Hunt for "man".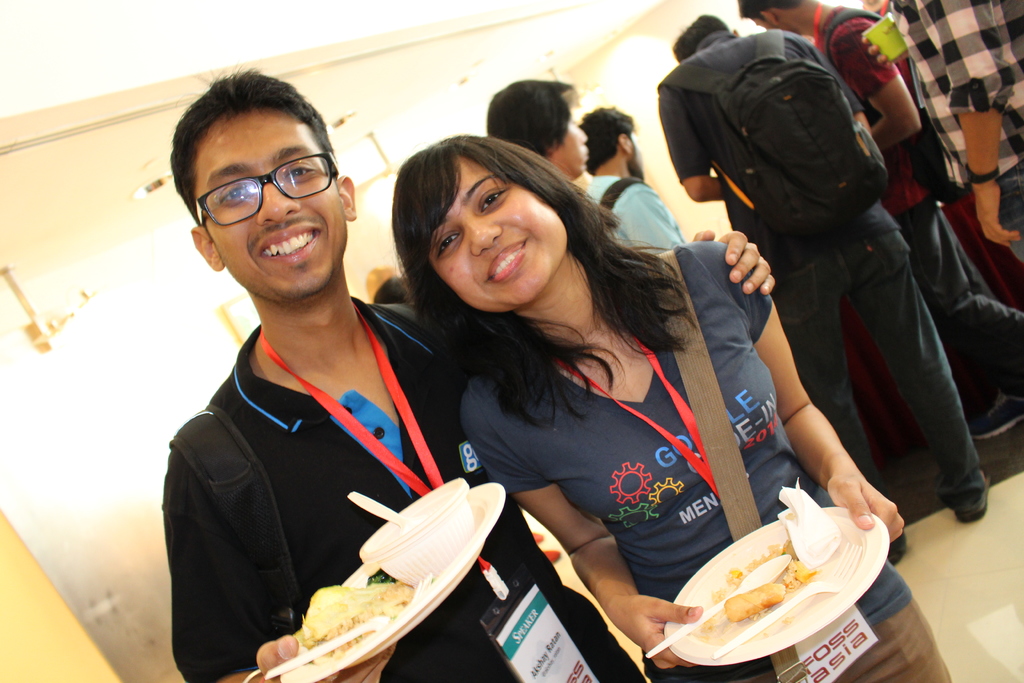
Hunted down at Rect(492, 81, 646, 272).
